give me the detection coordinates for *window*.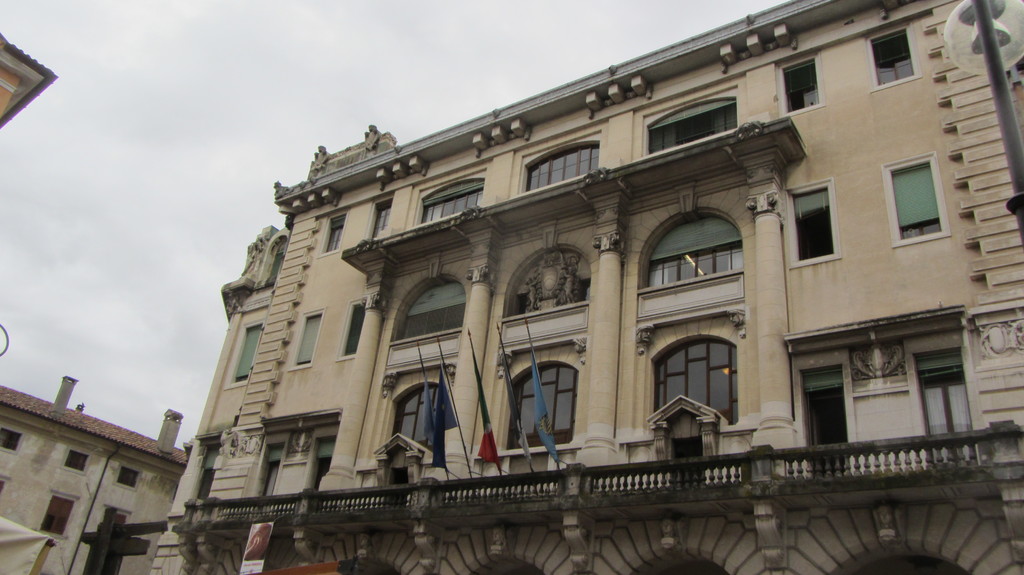
[x1=525, y1=145, x2=600, y2=192].
